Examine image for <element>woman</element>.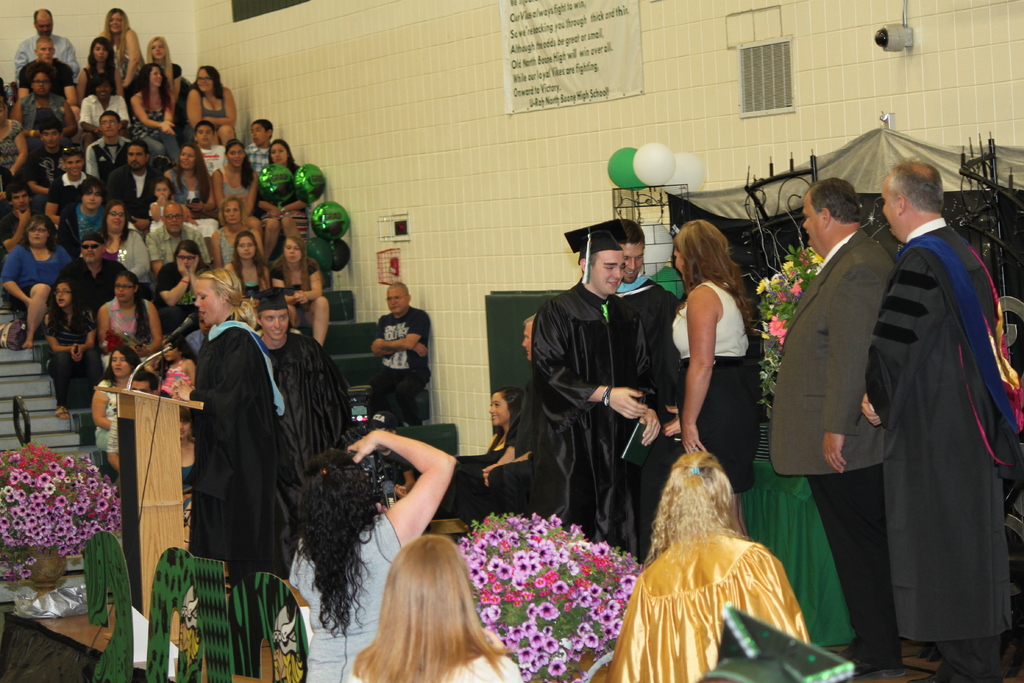
Examination result: box=[93, 278, 164, 373].
